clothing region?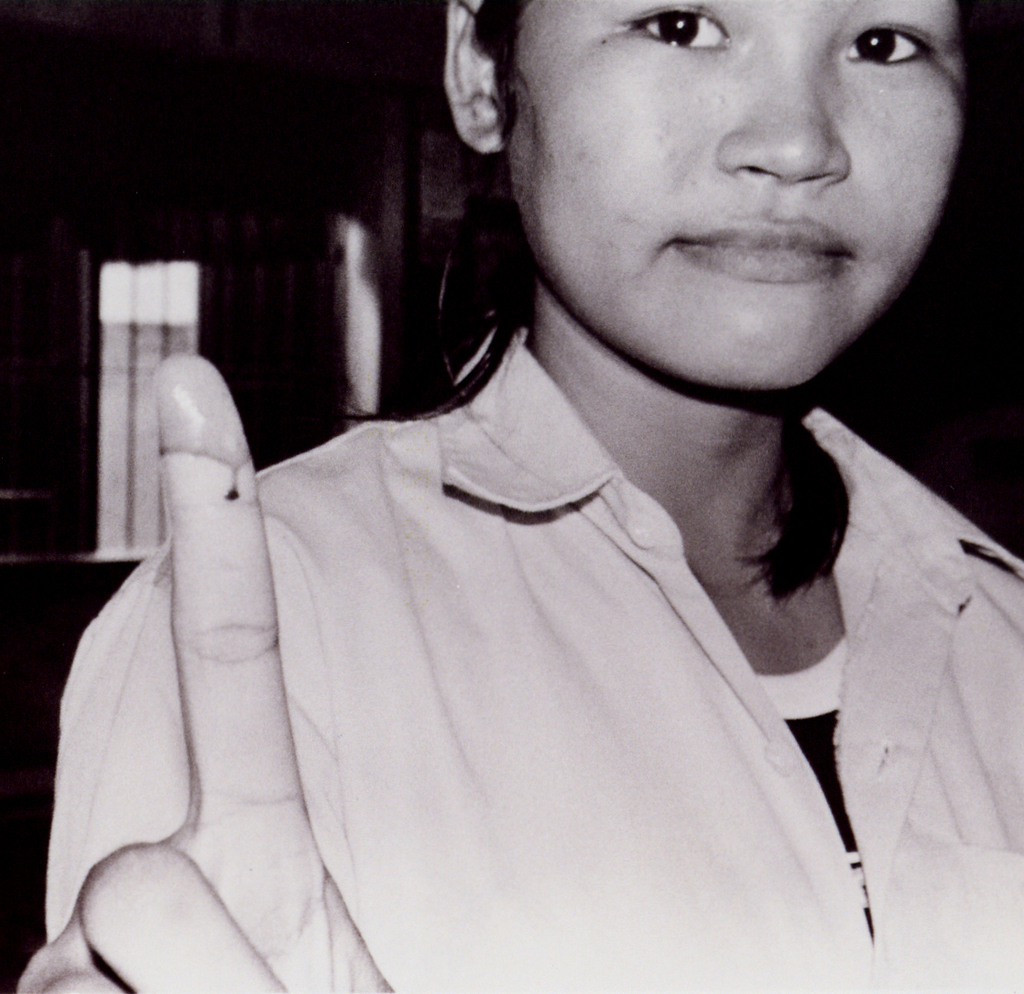
<region>5, 315, 1023, 993</region>
